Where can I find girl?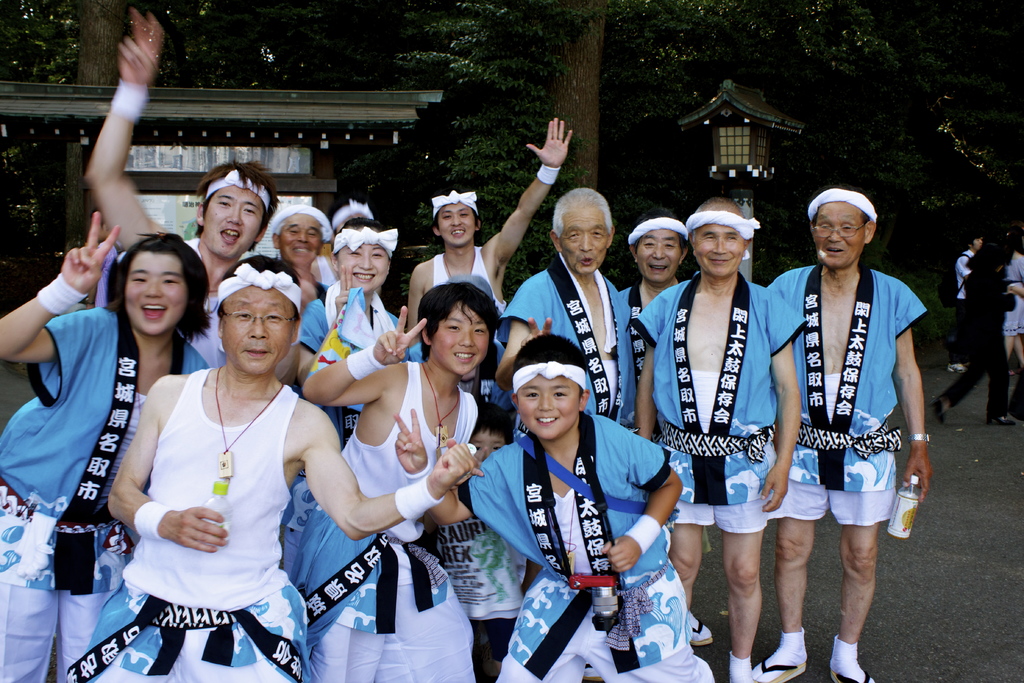
You can find it at bbox(0, 227, 203, 682).
